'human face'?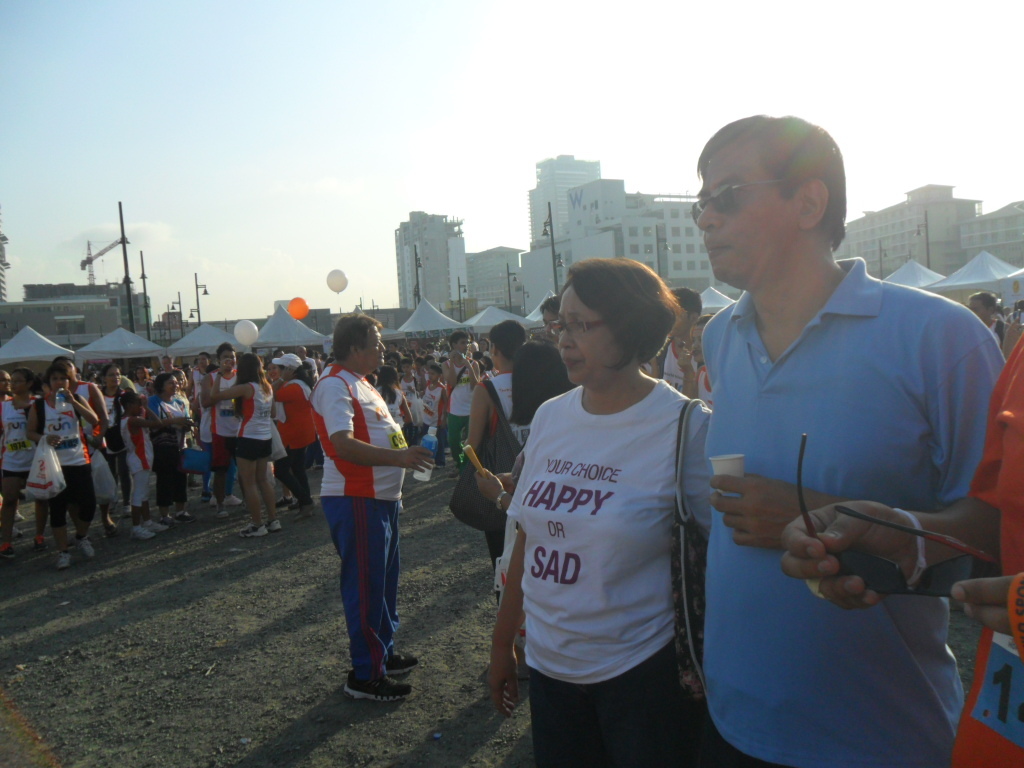
pyautogui.locateOnScreen(268, 361, 279, 380)
